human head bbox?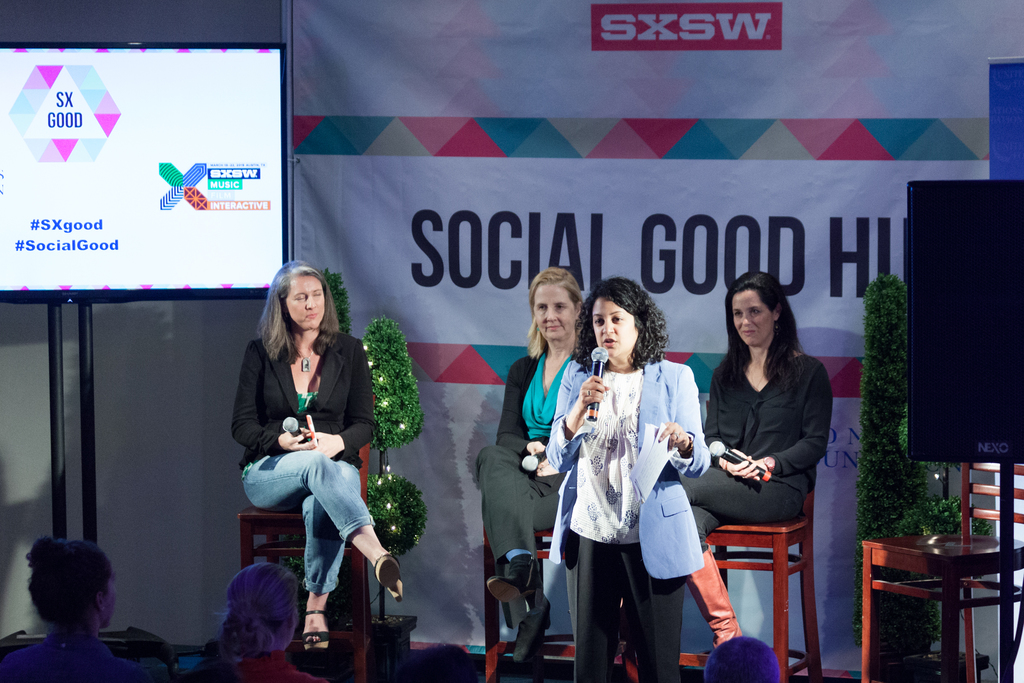
rect(529, 265, 582, 341)
